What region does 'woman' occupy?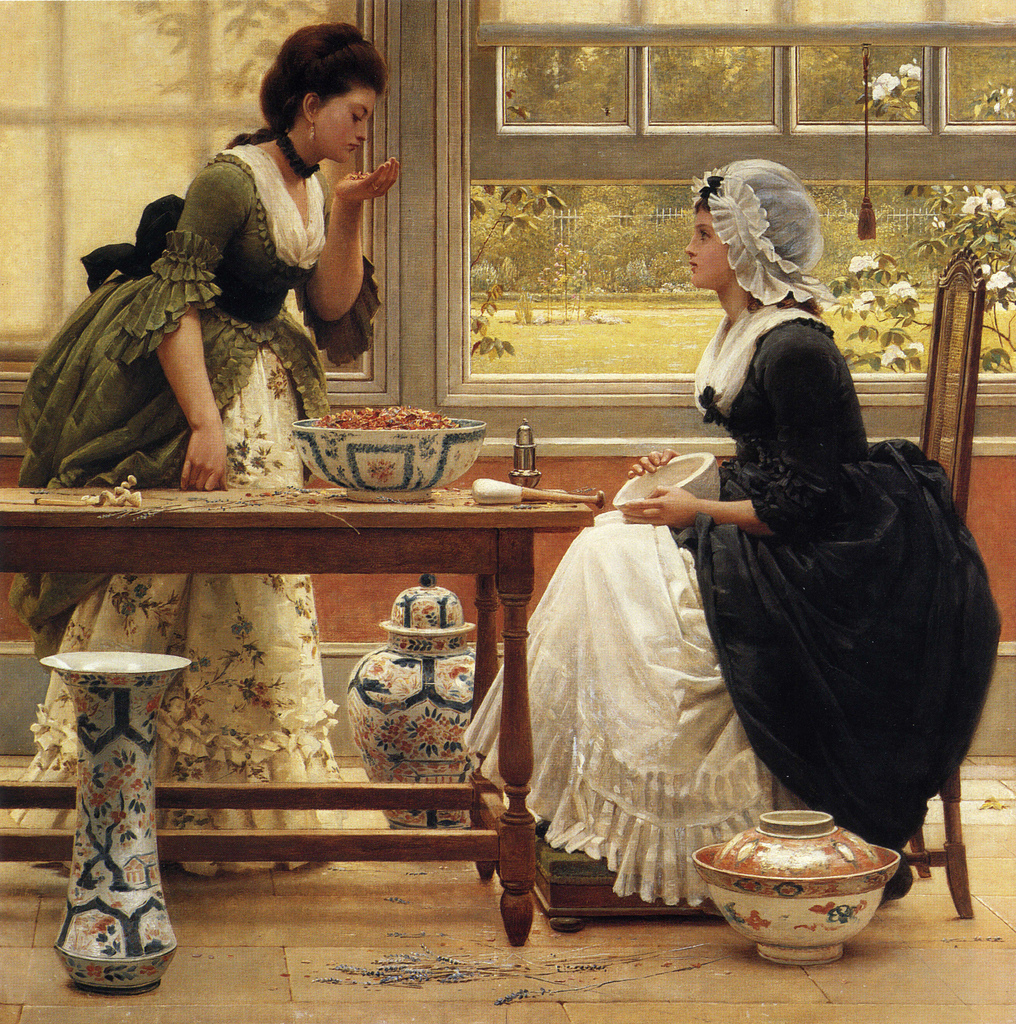
(x1=11, y1=20, x2=419, y2=891).
